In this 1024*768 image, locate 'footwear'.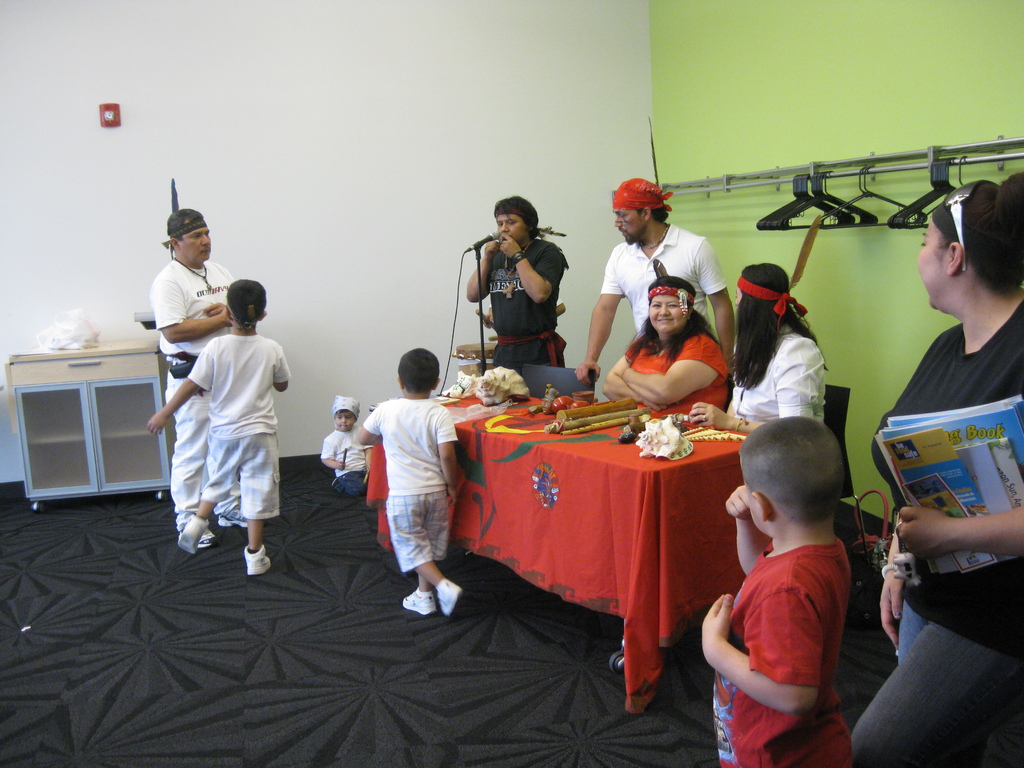
Bounding box: box(181, 526, 217, 547).
